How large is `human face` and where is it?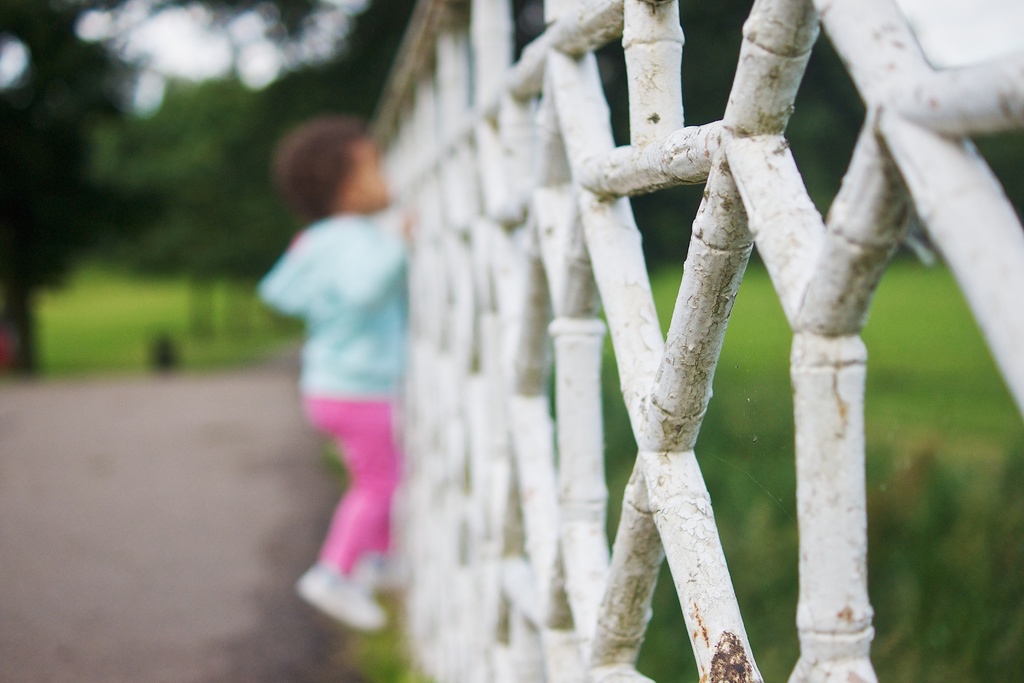
Bounding box: box=[355, 138, 388, 211].
